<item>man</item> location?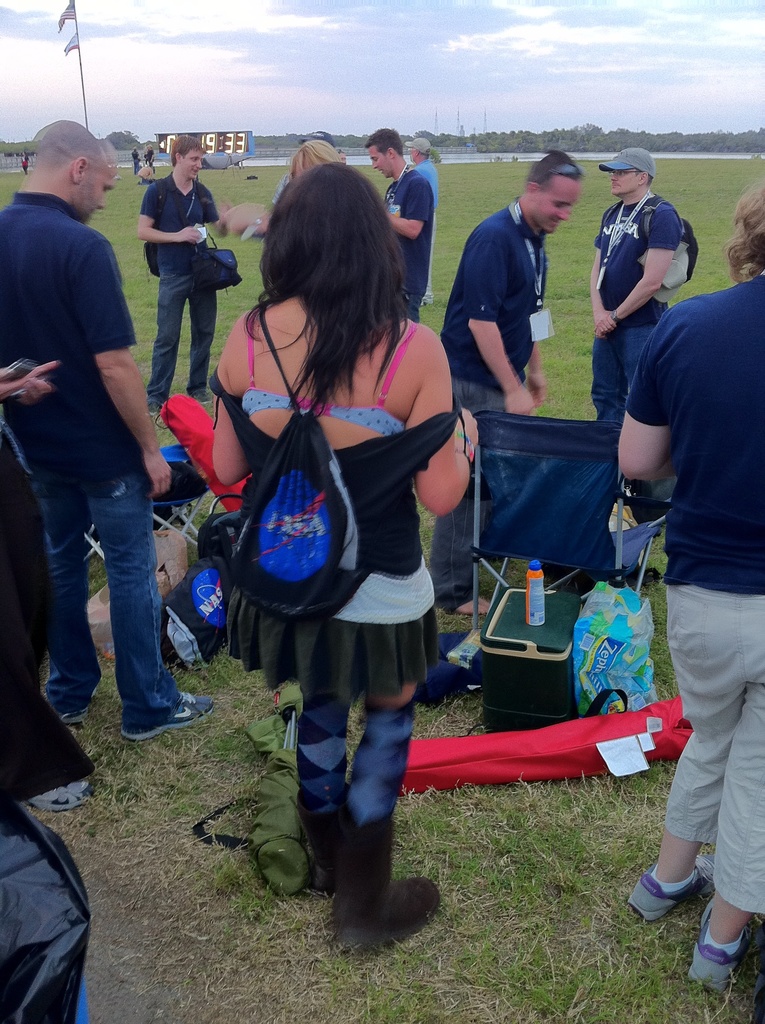
8/97/186/783
